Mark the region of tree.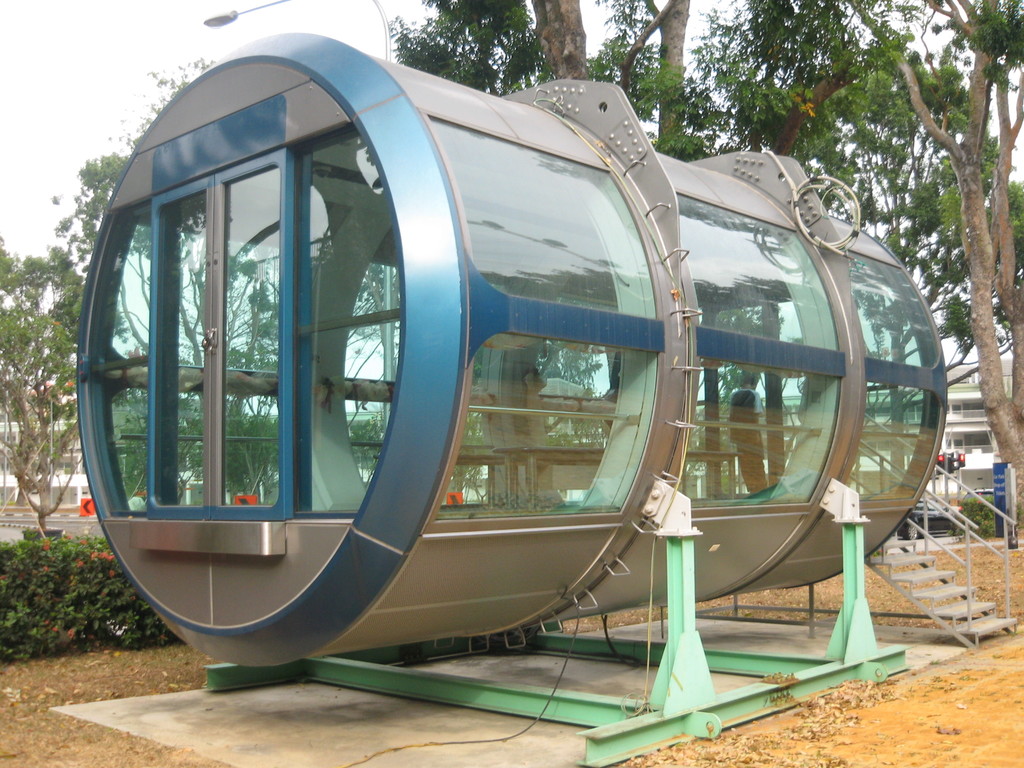
Region: 0 232 92 549.
